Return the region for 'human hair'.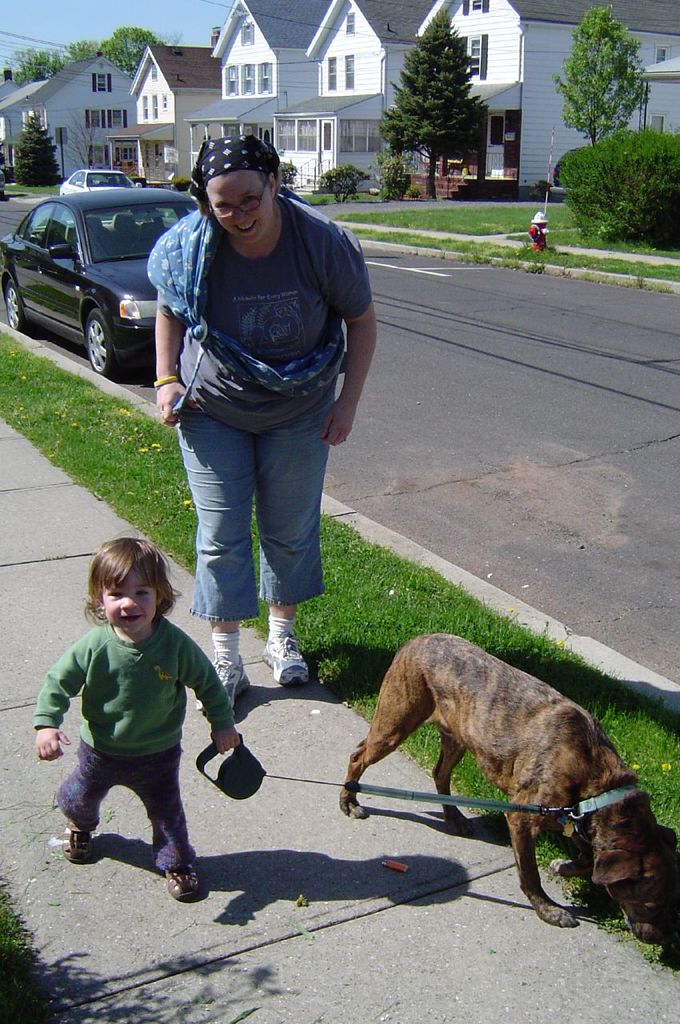
x1=197 y1=173 x2=285 y2=215.
